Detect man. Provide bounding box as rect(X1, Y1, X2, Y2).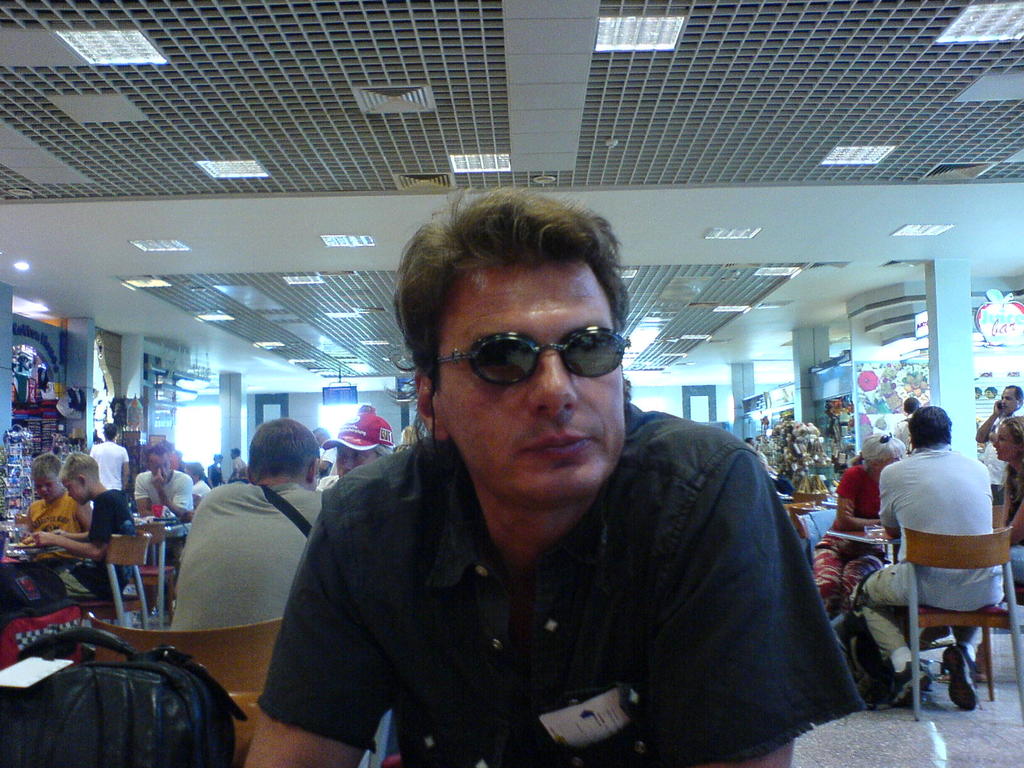
rect(89, 420, 131, 493).
